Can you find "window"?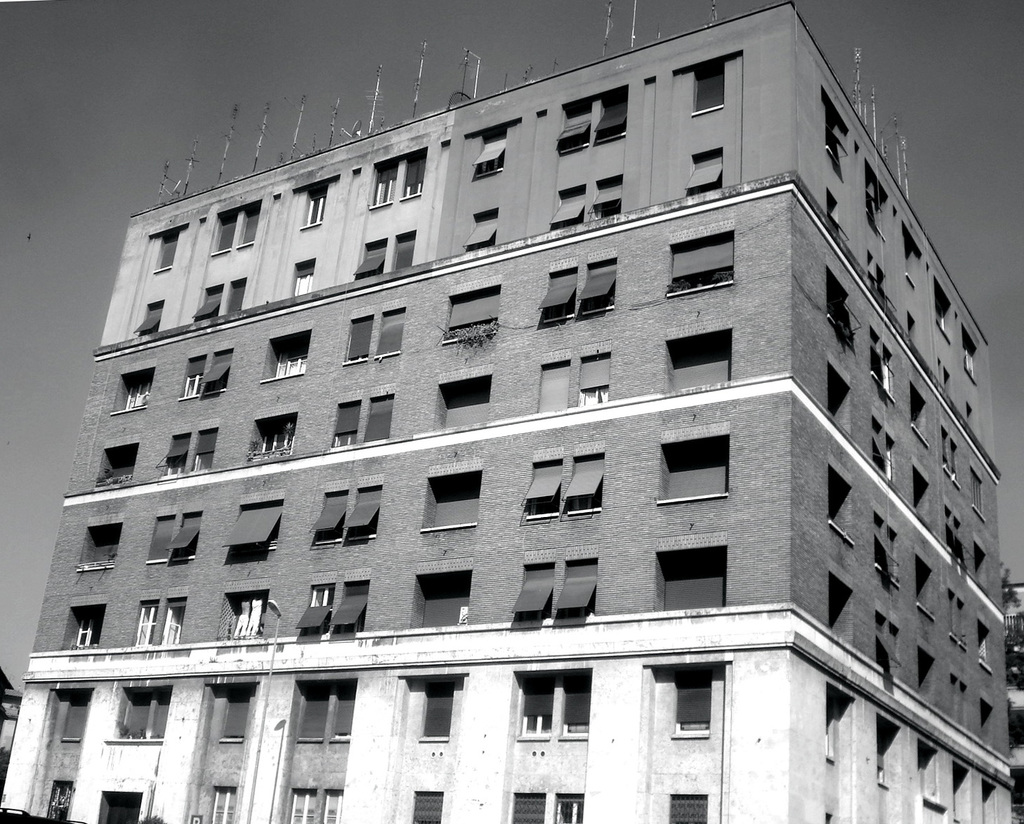
Yes, bounding box: bbox=(214, 788, 237, 823).
